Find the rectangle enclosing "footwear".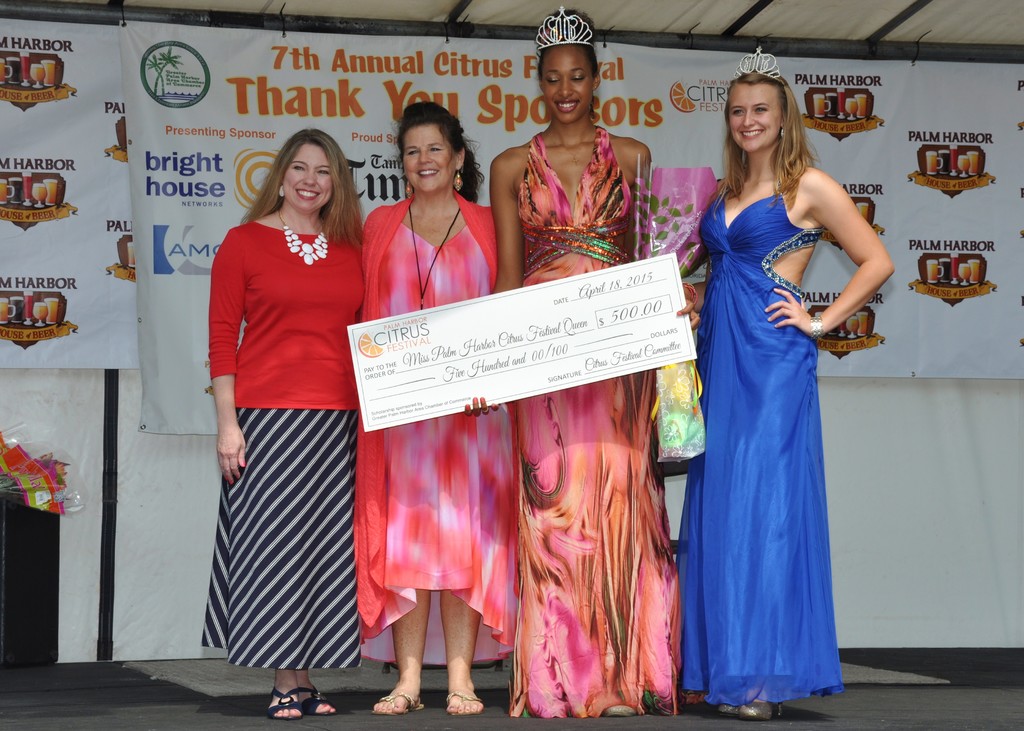
[376, 696, 425, 722].
